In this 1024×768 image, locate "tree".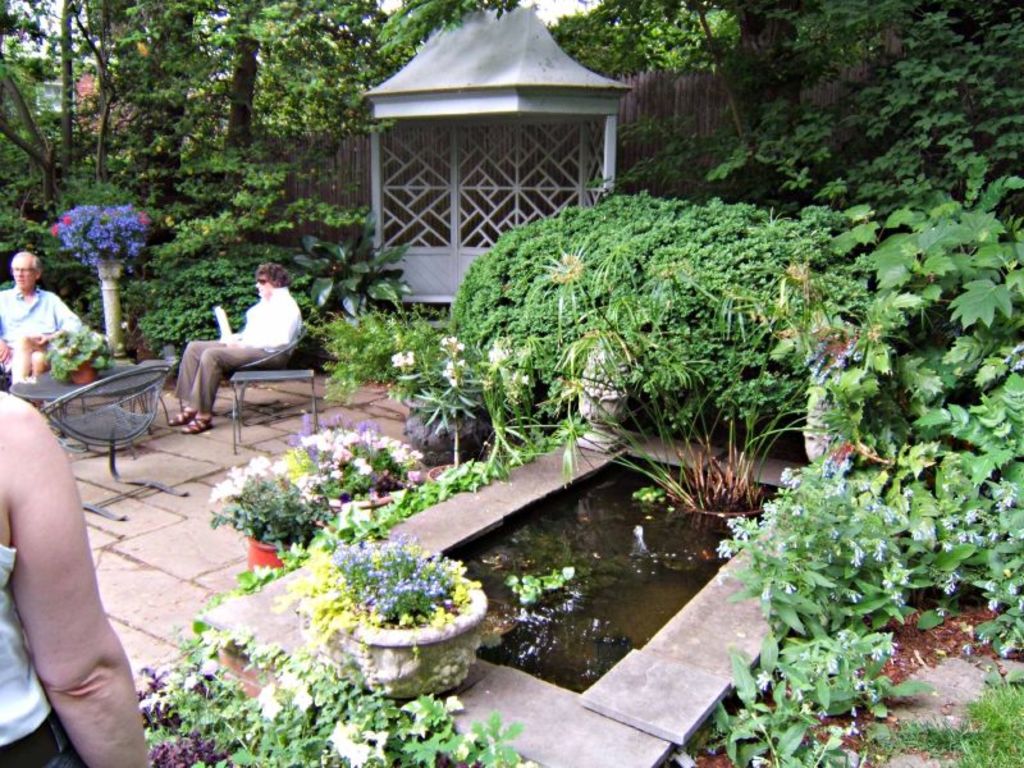
Bounding box: left=0, top=0, right=518, bottom=273.
